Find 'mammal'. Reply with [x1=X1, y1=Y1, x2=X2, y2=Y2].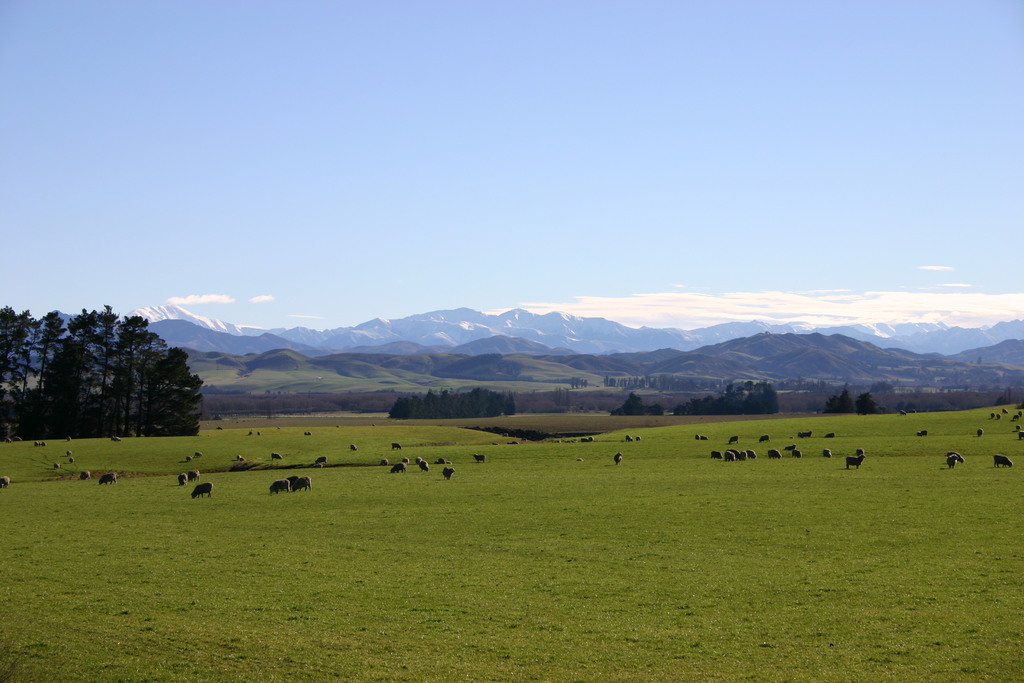
[x1=403, y1=457, x2=410, y2=463].
